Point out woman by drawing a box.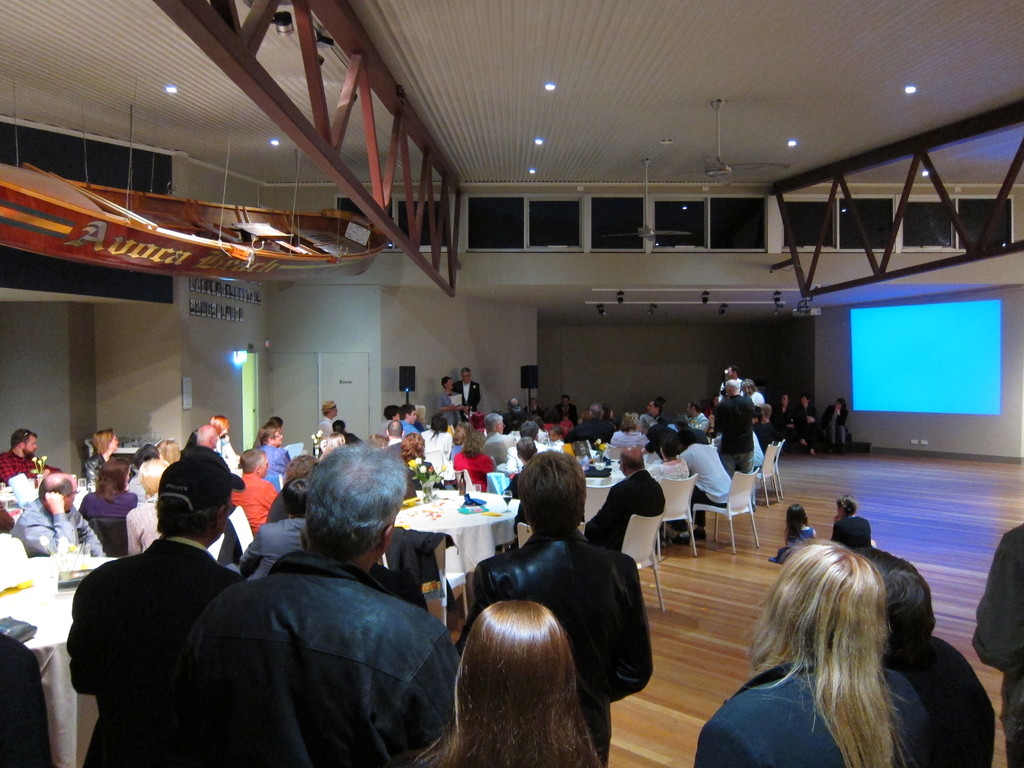
[705,393,768,484].
